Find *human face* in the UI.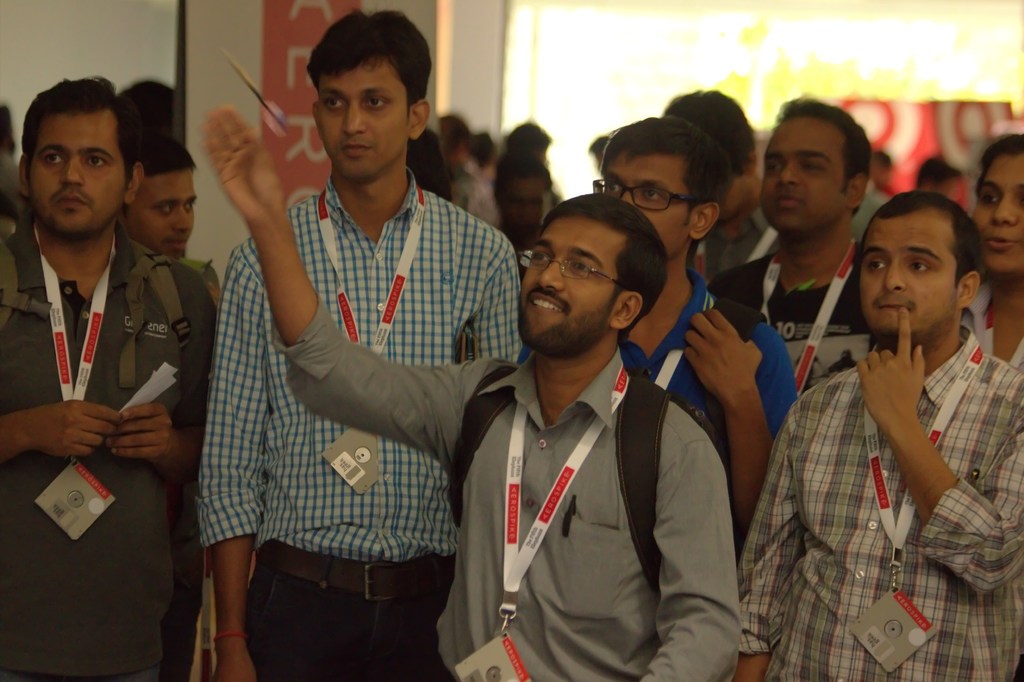
UI element at <box>514,215,622,349</box>.
